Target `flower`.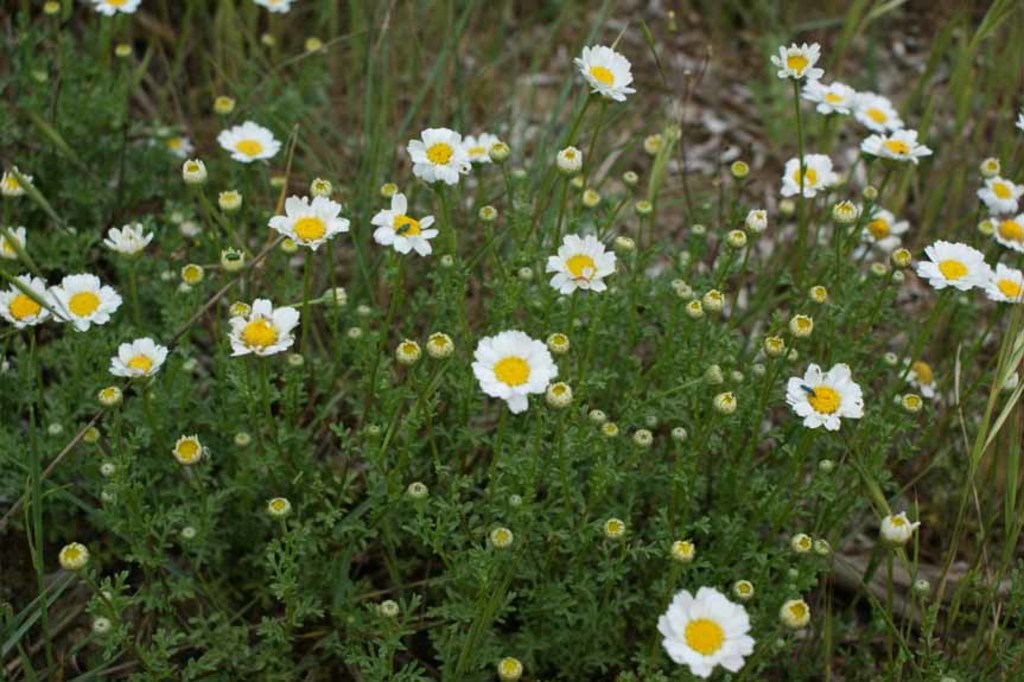
Target region: detection(635, 427, 656, 447).
